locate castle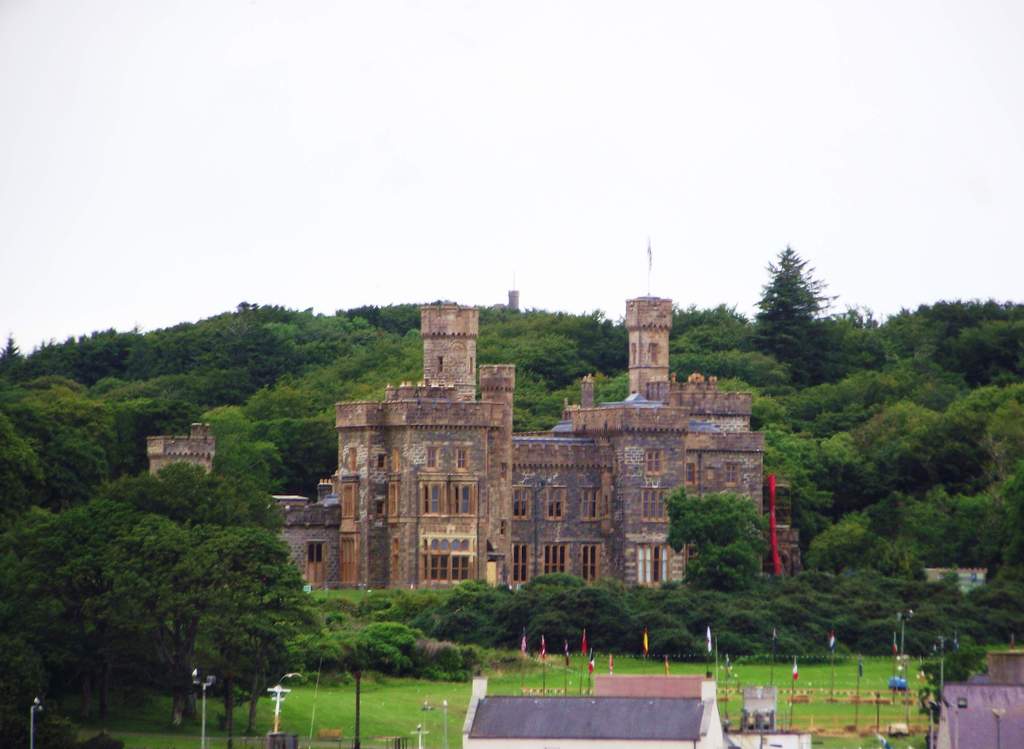
crop(147, 419, 221, 481)
